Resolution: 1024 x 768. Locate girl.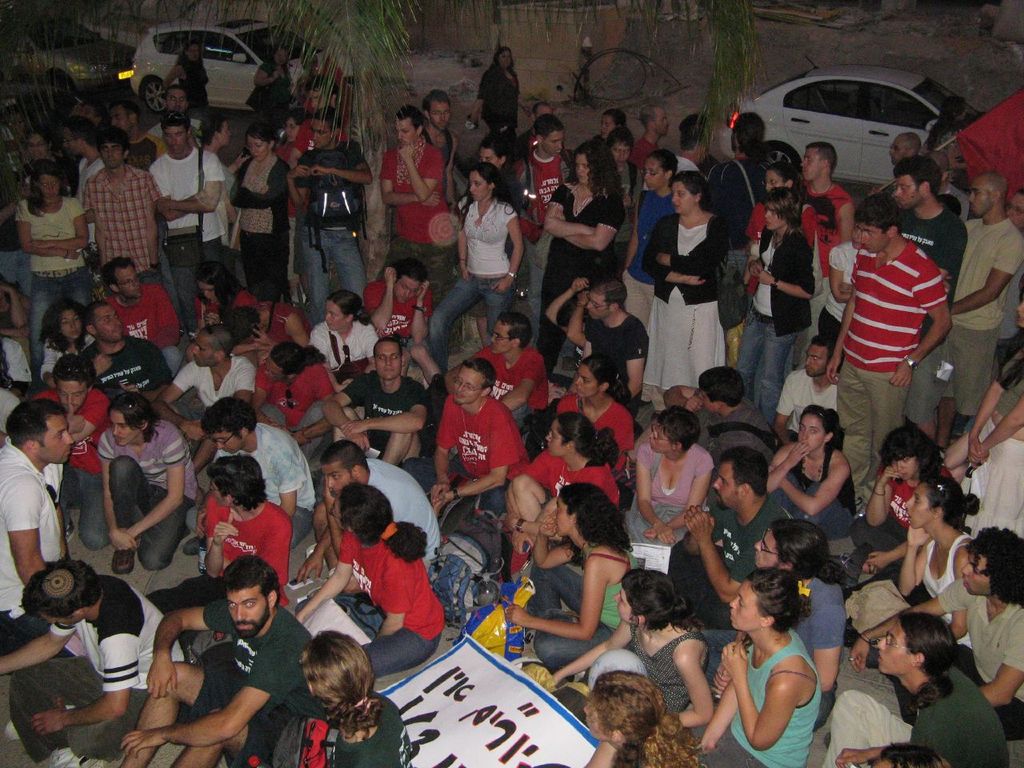
<bbox>766, 406, 858, 540</bbox>.
